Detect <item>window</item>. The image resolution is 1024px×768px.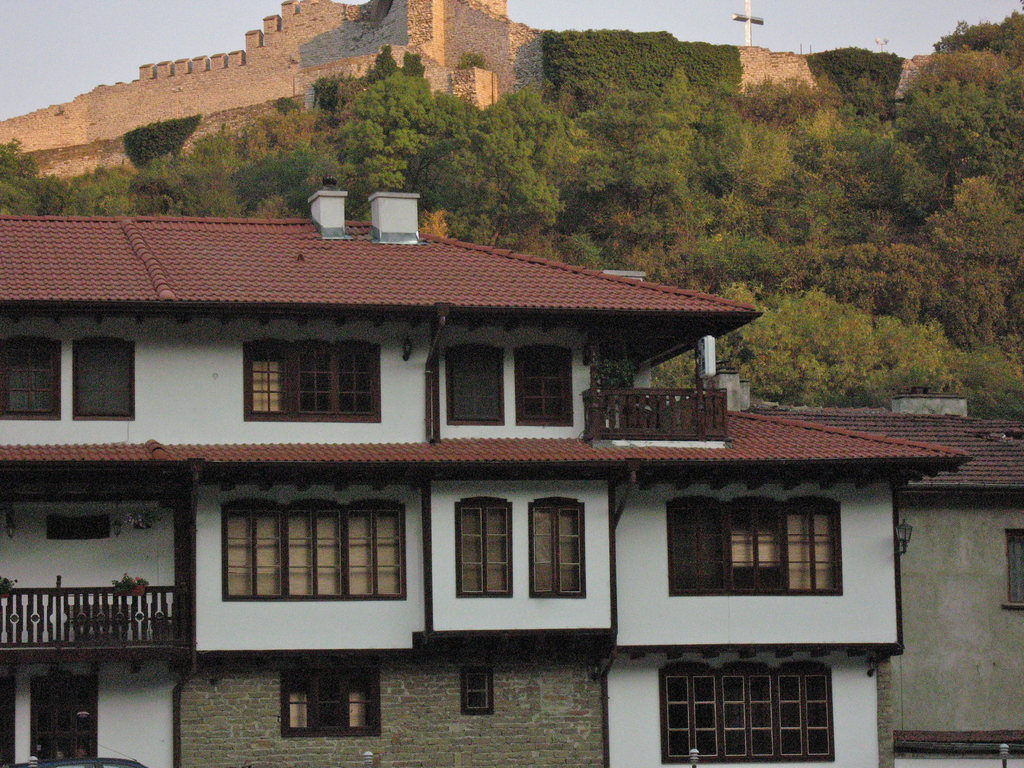
<bbox>213, 493, 410, 630</bbox>.
